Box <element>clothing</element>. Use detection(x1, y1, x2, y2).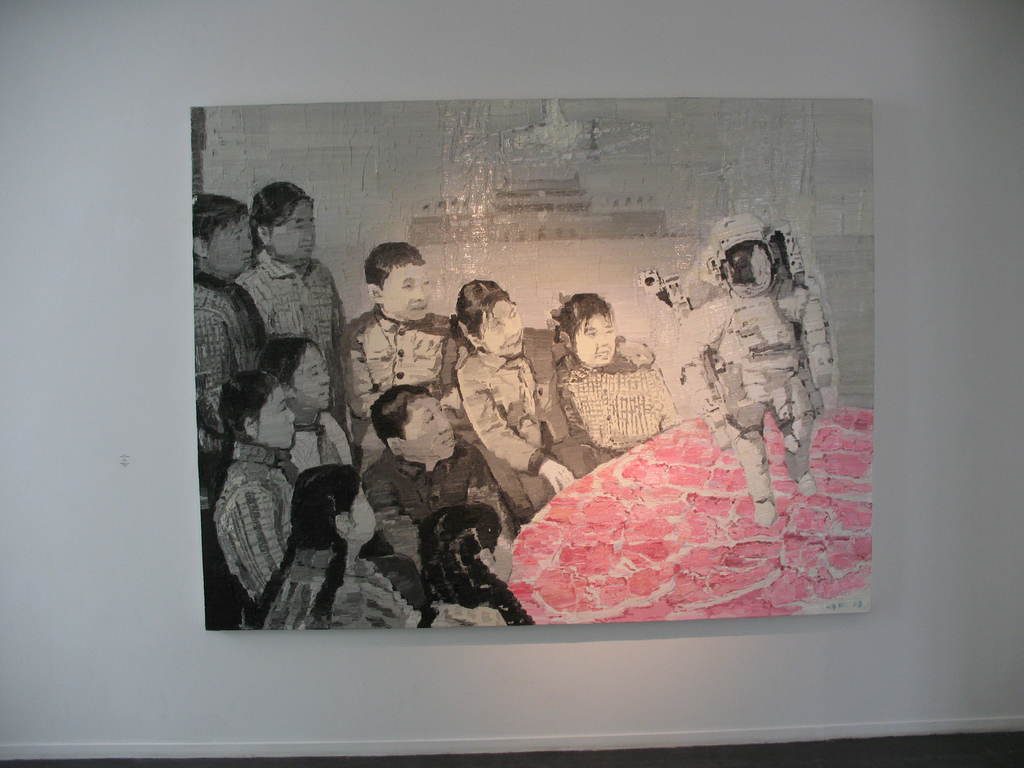
detection(193, 269, 268, 630).
